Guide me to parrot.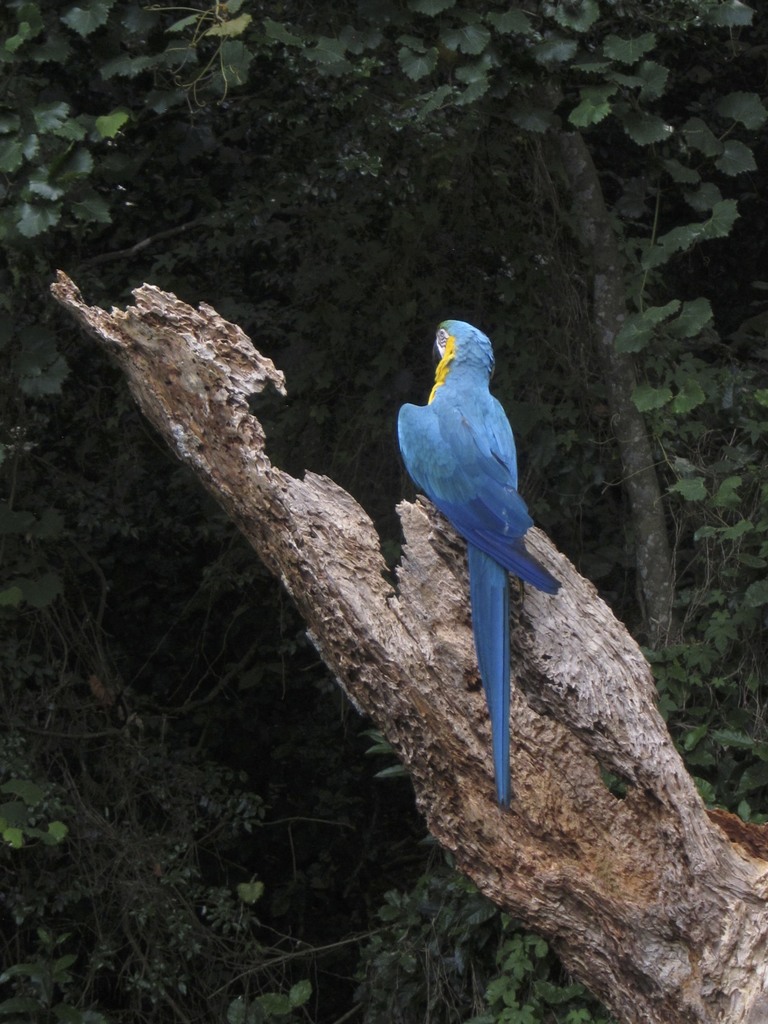
Guidance: (397, 317, 561, 798).
